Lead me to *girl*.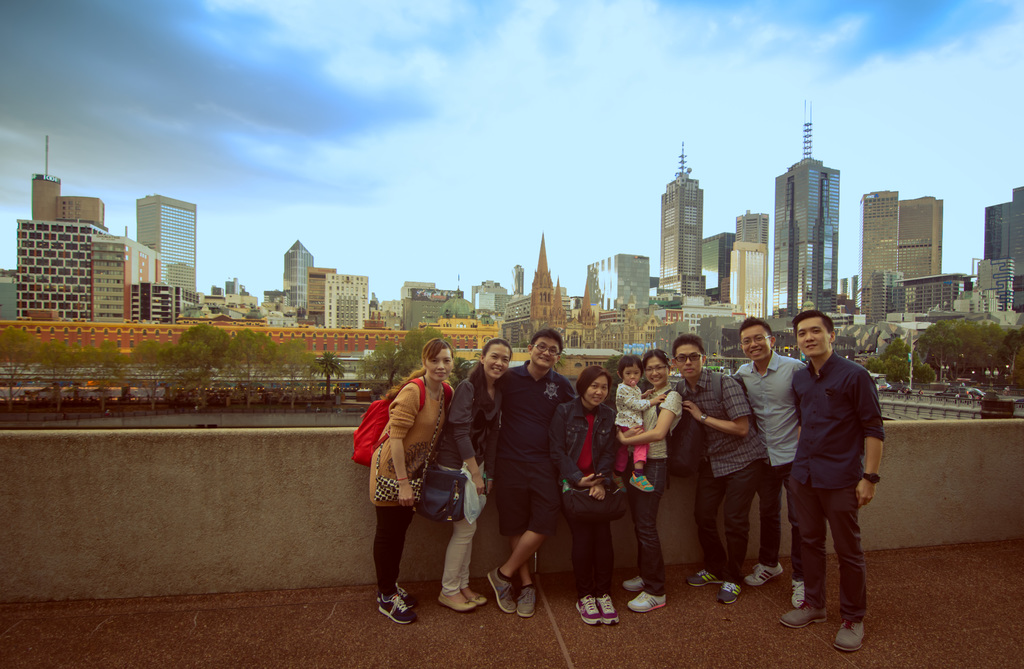
Lead to 614, 360, 668, 492.
